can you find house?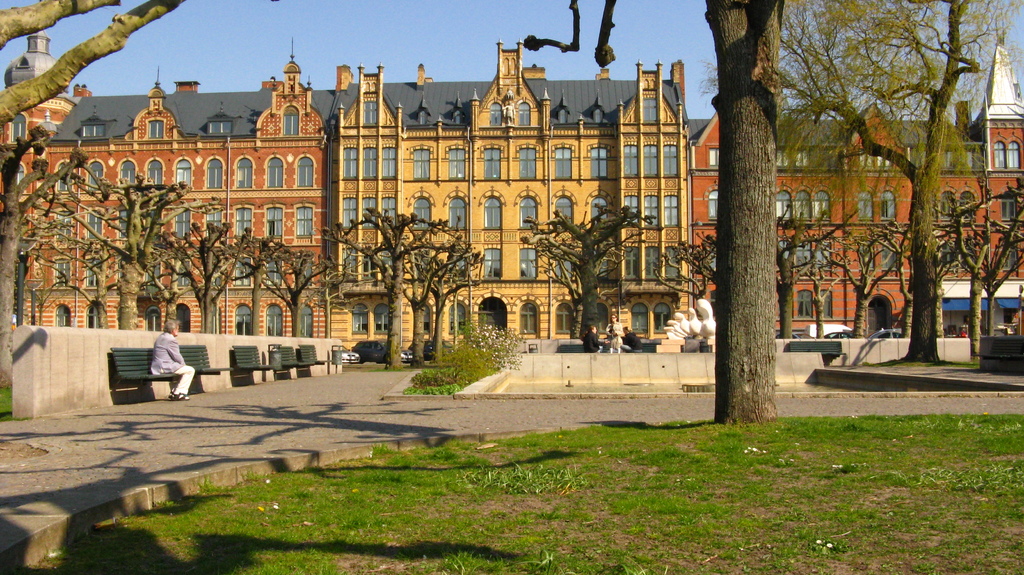
Yes, bounding box: BBox(692, 26, 1023, 346).
